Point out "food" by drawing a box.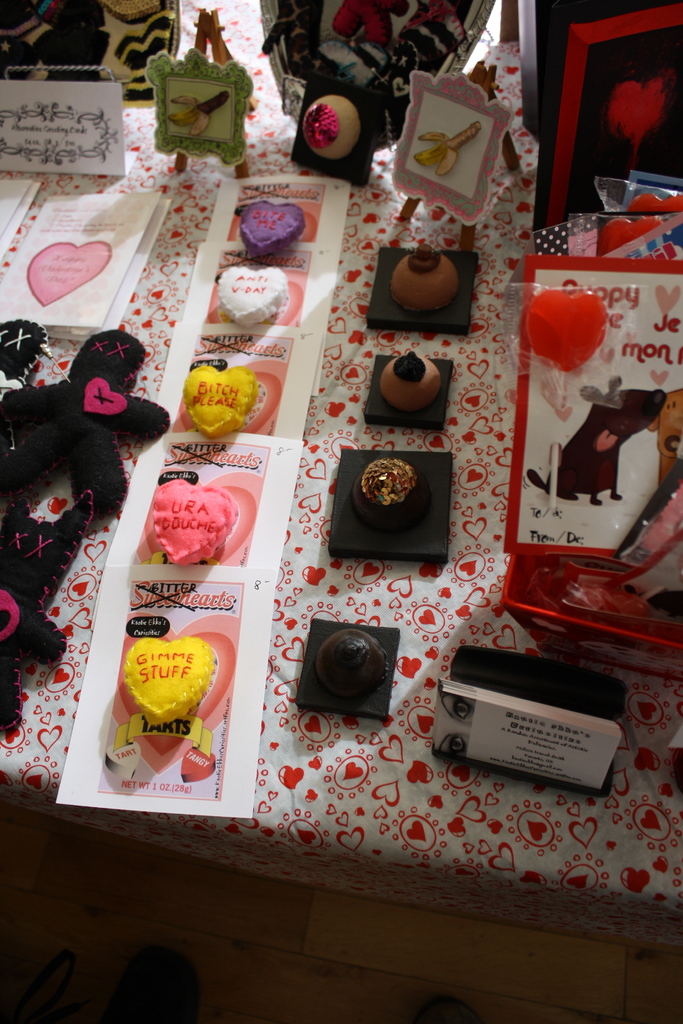
locate(595, 220, 660, 259).
